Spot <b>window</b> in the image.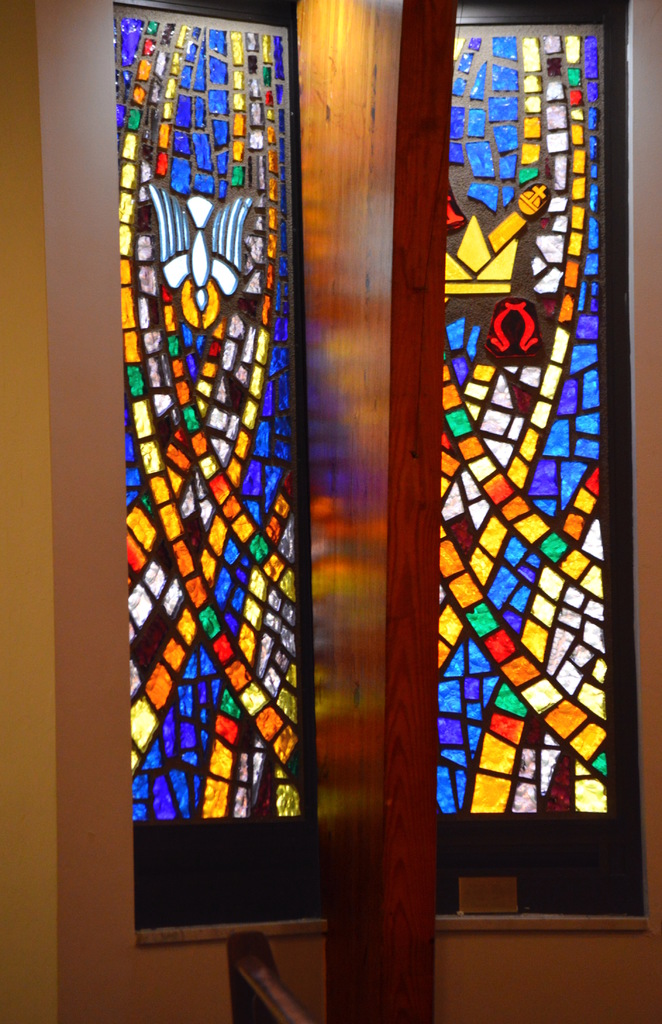
<b>window</b> found at (x1=432, y1=0, x2=639, y2=920).
